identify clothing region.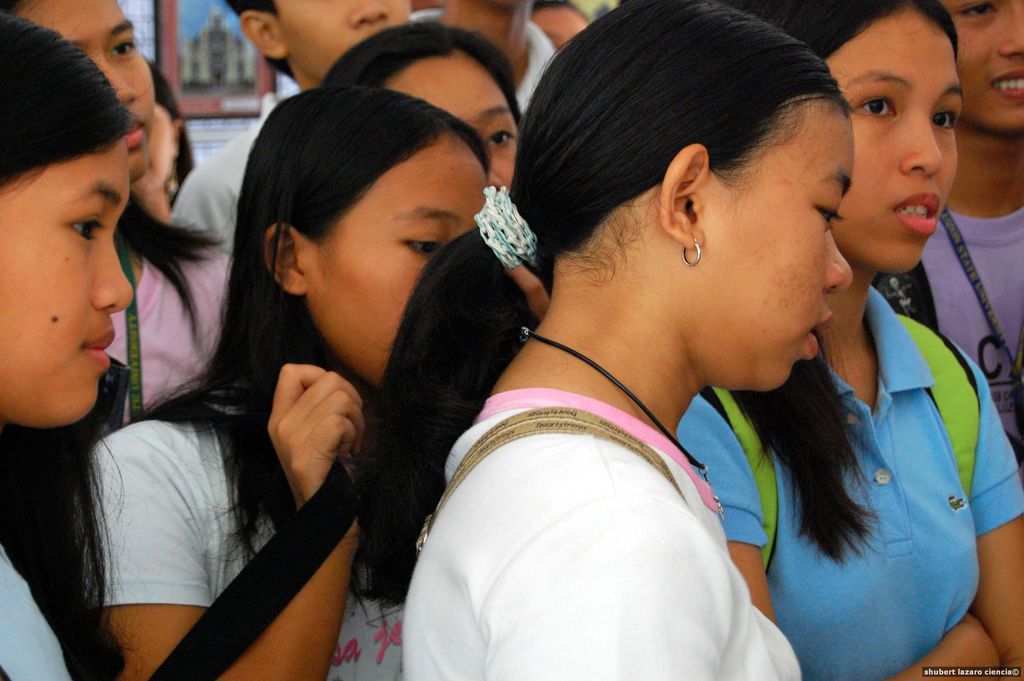
Region: x1=83, y1=411, x2=411, y2=680.
